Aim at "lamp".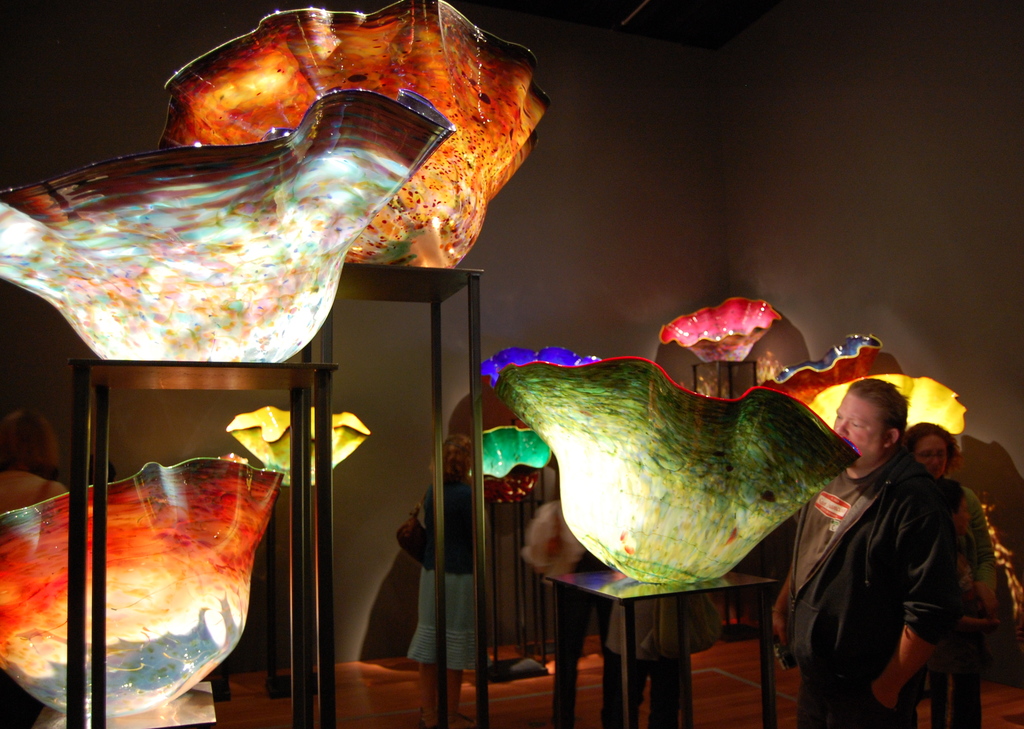
Aimed at (left=463, top=421, right=552, bottom=683).
